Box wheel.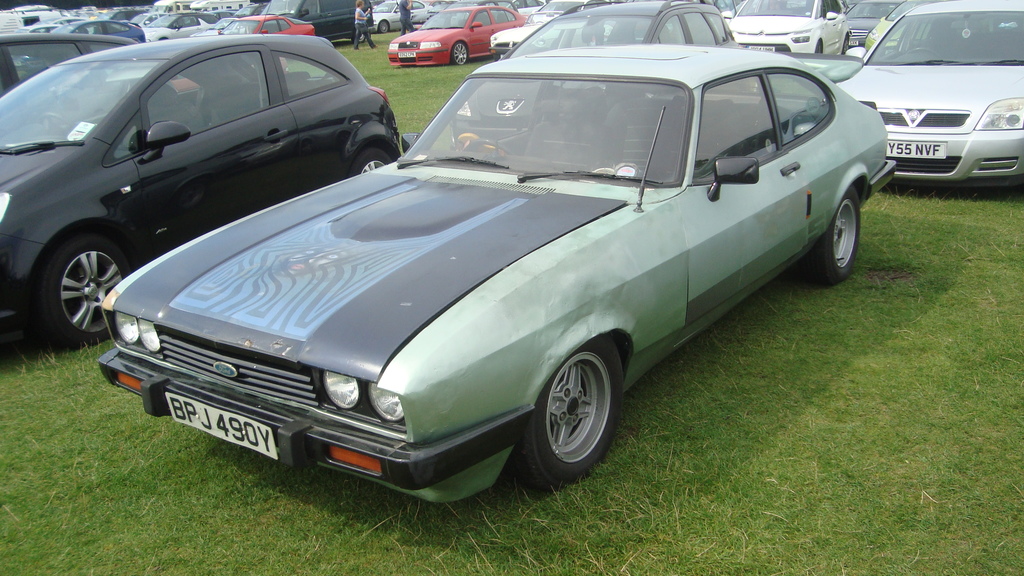
rect(376, 19, 391, 34).
